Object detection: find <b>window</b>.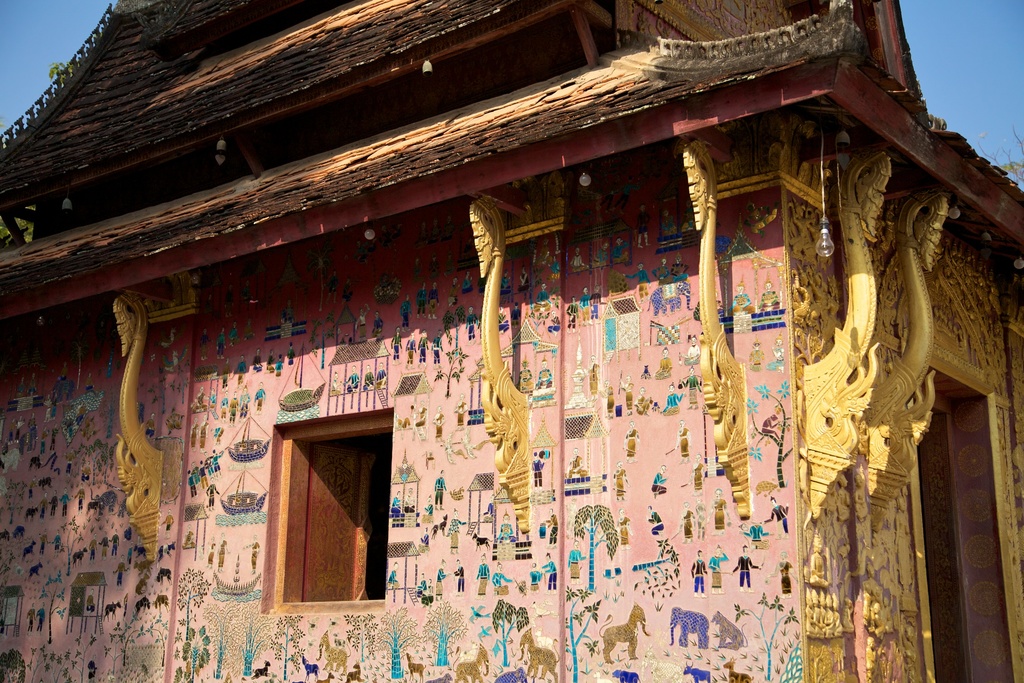
267/401/391/614.
